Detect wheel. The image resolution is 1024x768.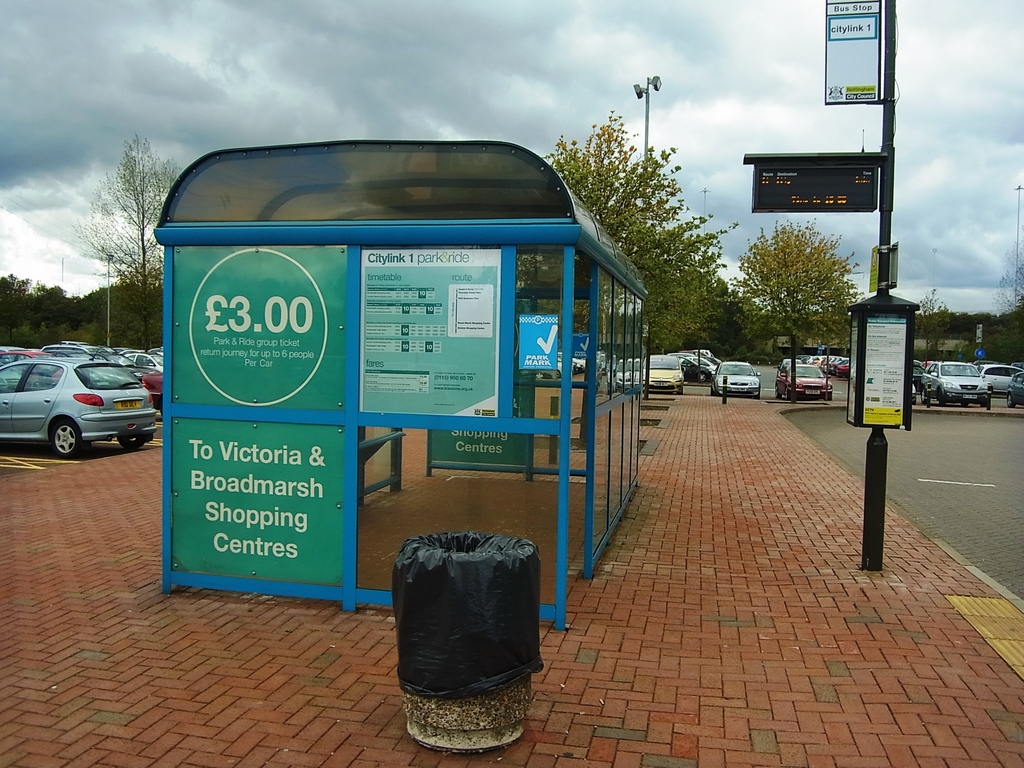
detection(916, 388, 931, 404).
